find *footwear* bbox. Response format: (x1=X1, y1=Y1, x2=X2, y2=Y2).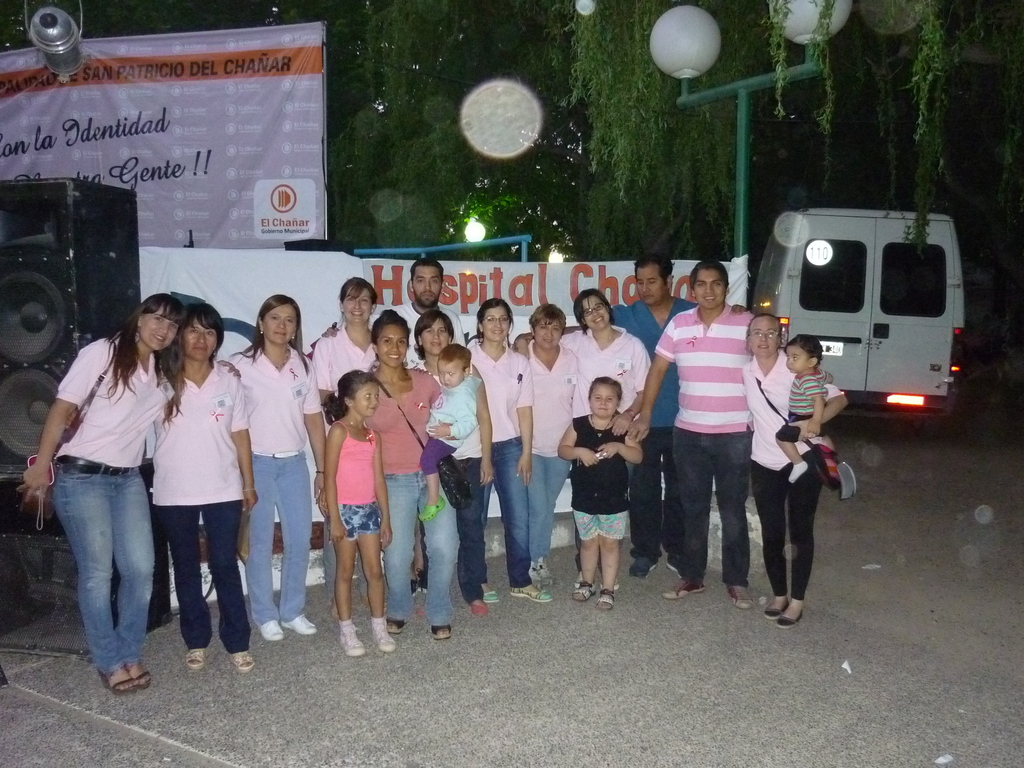
(x1=771, y1=596, x2=807, y2=627).
